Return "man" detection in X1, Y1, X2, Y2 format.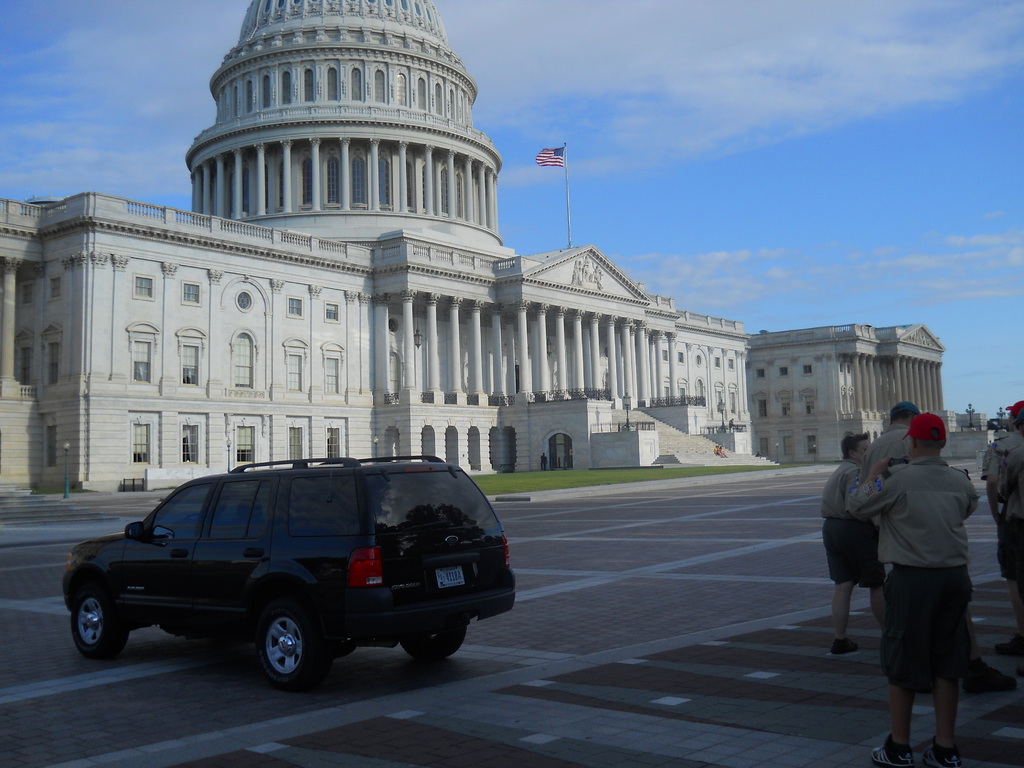
980, 399, 1023, 657.
